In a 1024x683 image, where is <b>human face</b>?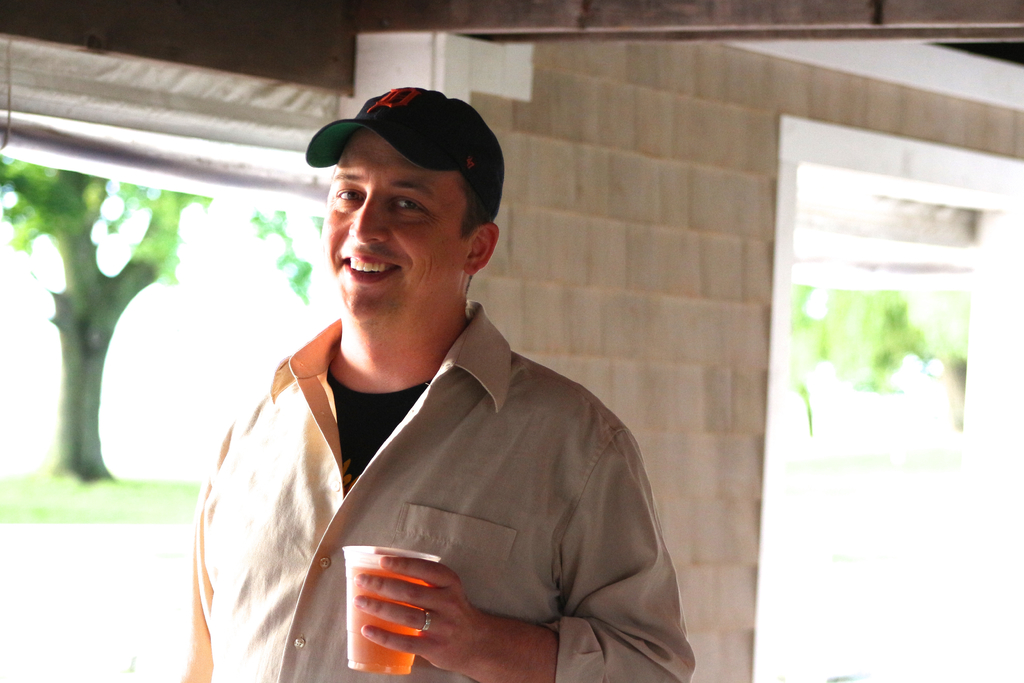
319,129,476,318.
